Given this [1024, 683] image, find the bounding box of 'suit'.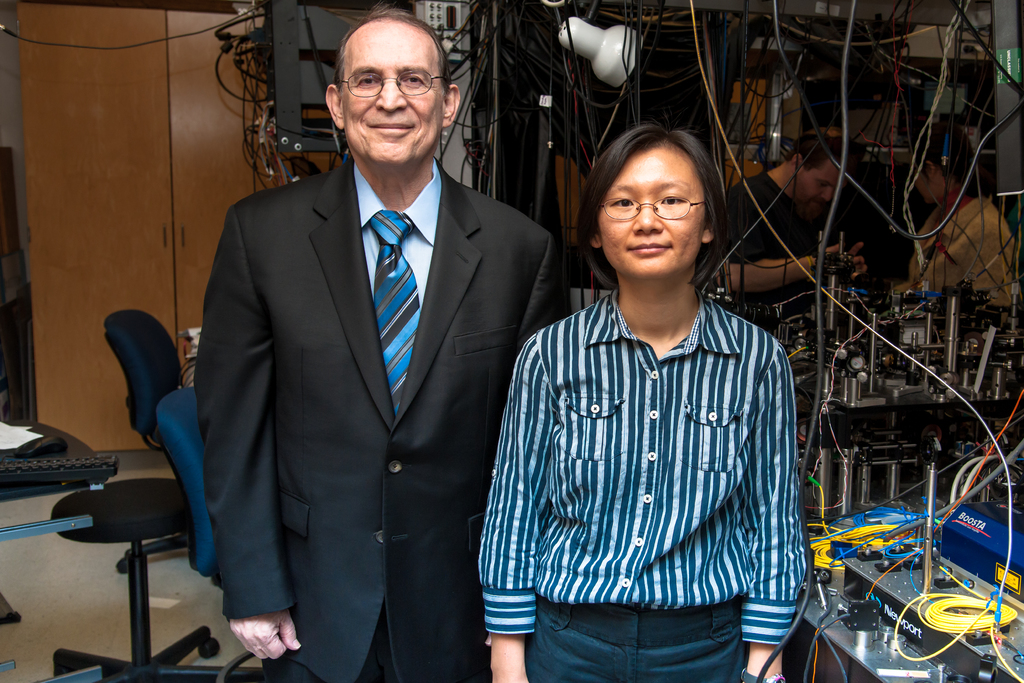
(left=193, top=25, right=535, bottom=674).
